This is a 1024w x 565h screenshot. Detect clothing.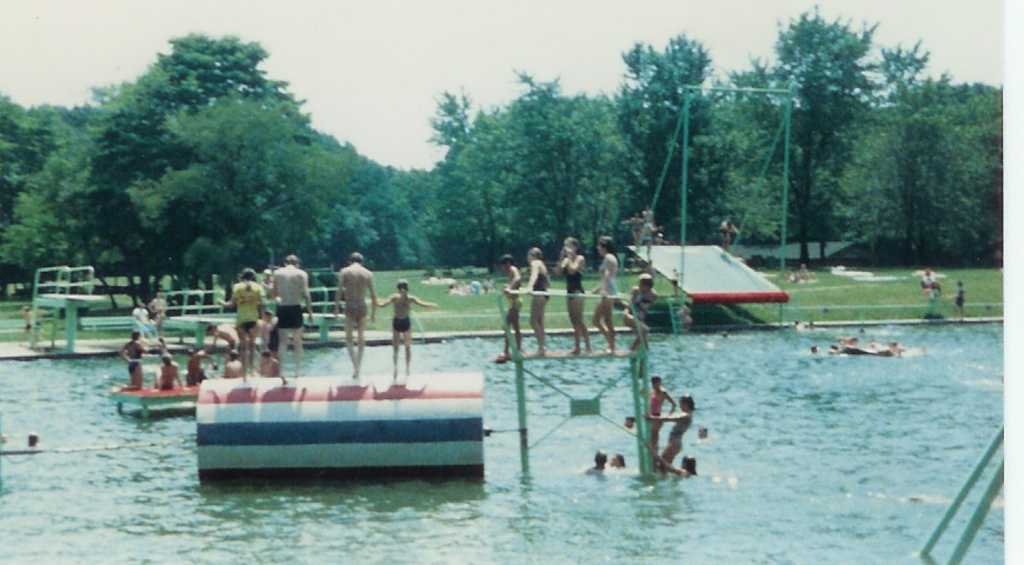
557, 257, 586, 300.
